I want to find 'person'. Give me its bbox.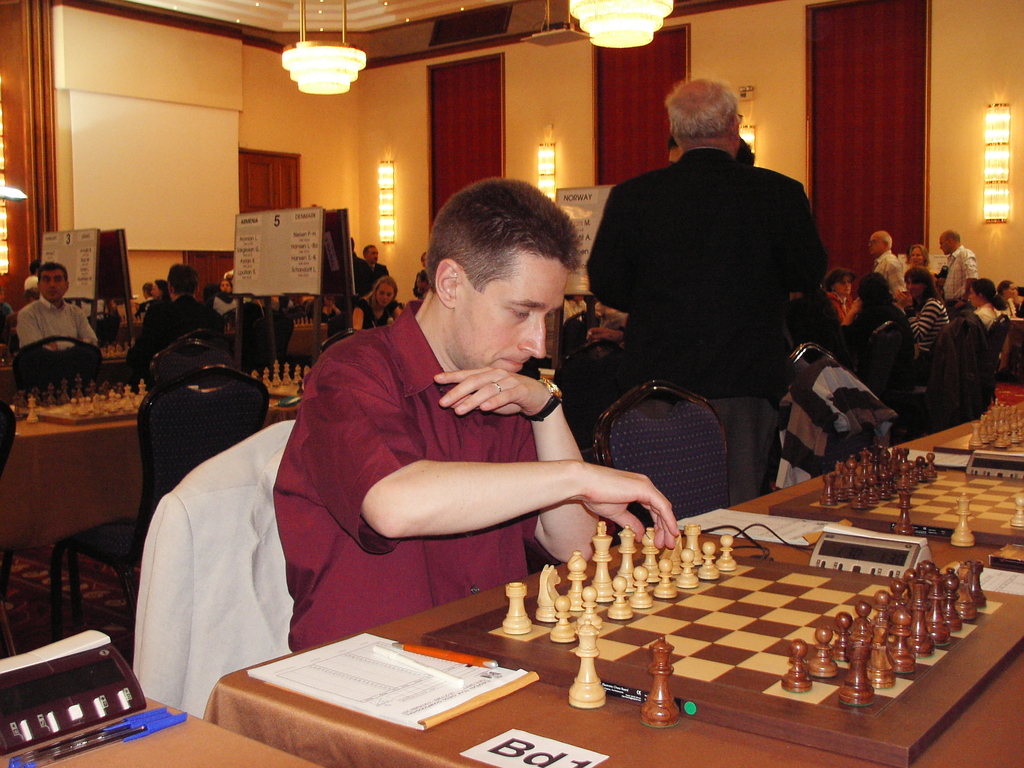
<box>868,228,908,297</box>.
